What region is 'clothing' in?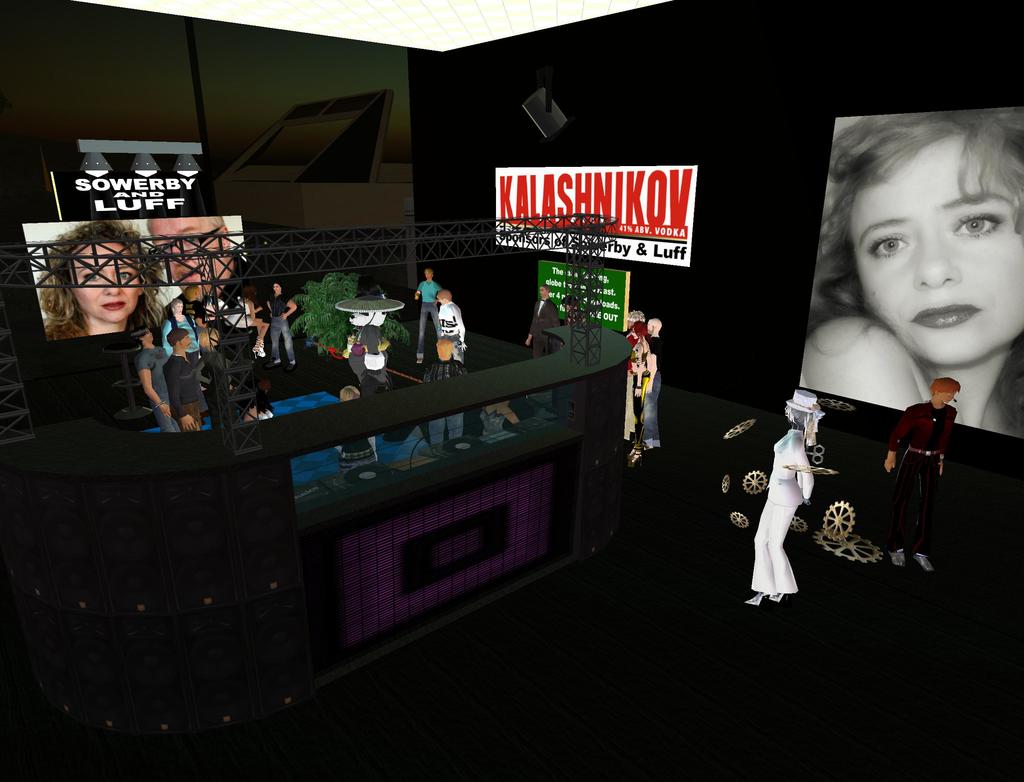
detection(200, 346, 228, 431).
